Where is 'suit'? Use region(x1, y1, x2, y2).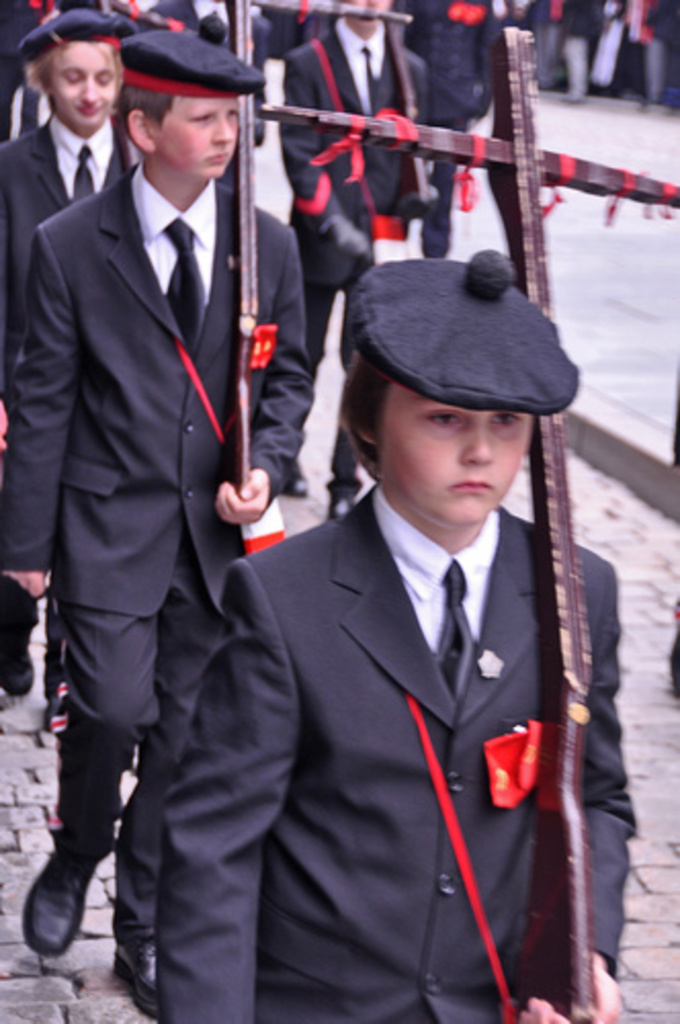
region(391, 0, 506, 258).
